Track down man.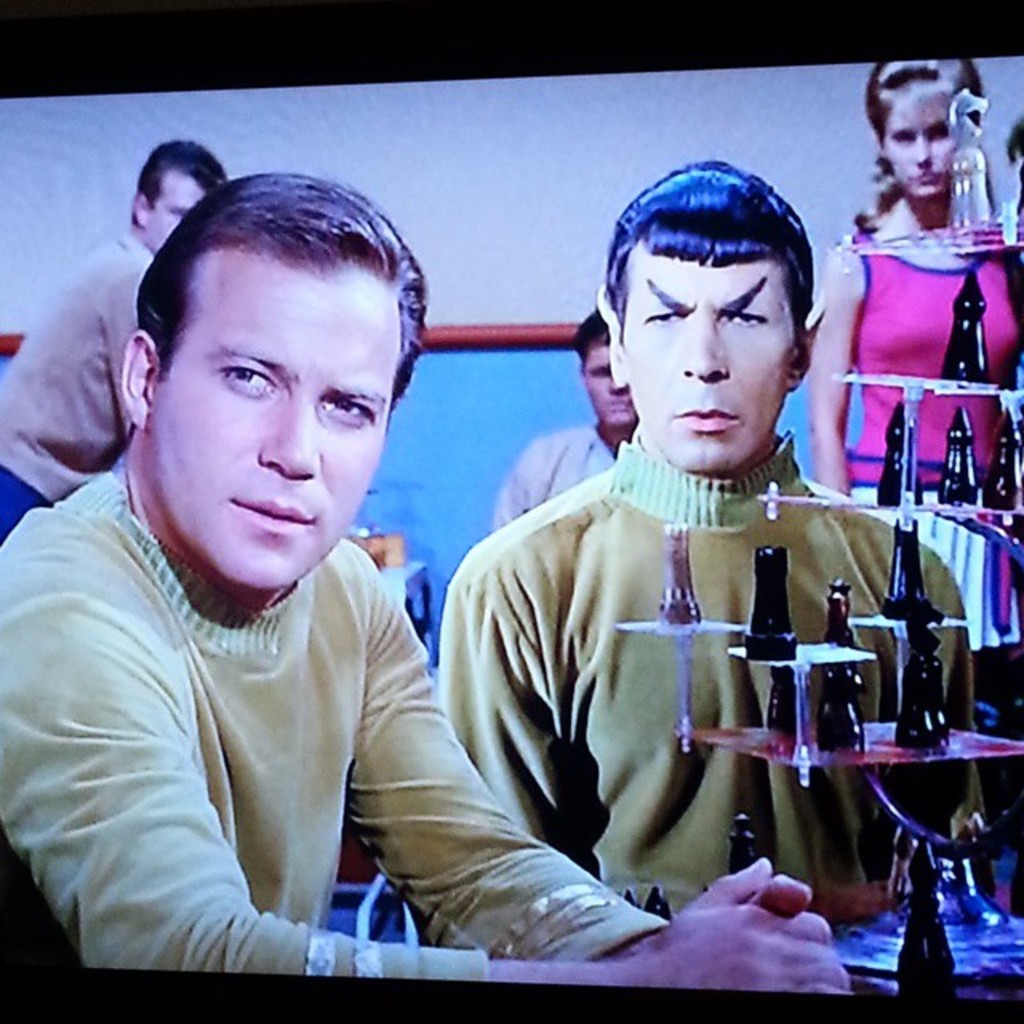
Tracked to crop(442, 160, 994, 926).
